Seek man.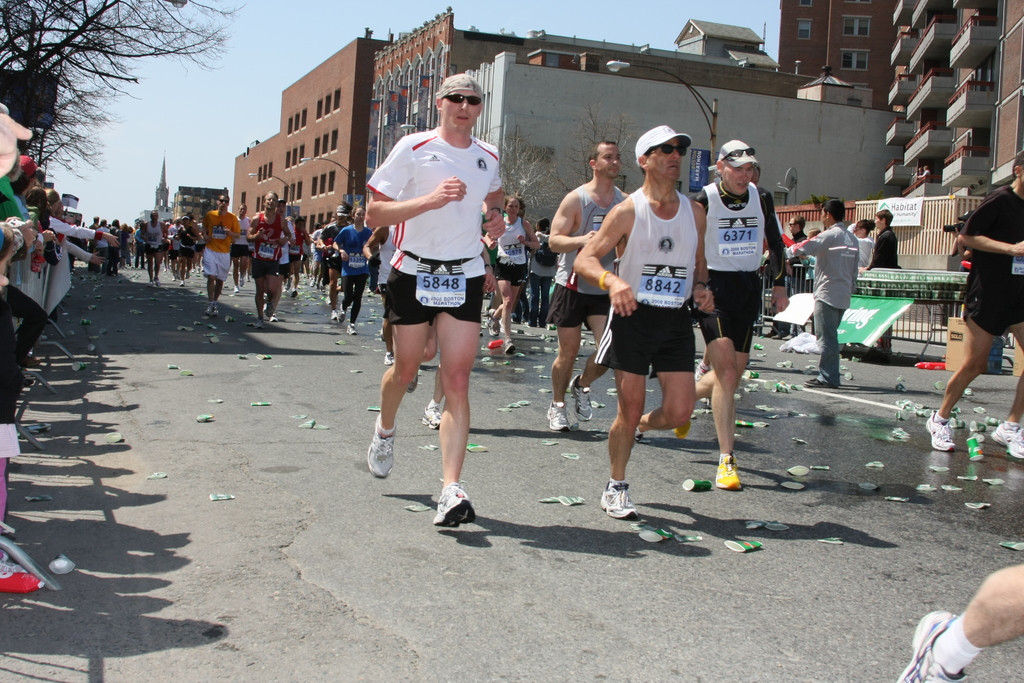
(143,212,169,279).
